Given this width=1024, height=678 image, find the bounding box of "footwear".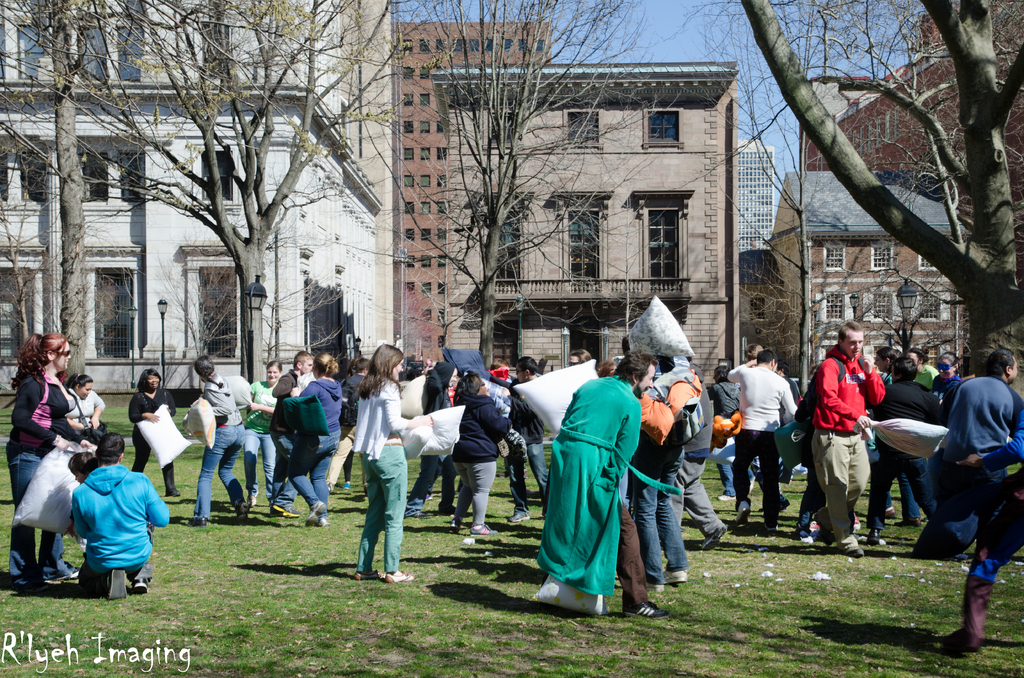
665:571:687:585.
